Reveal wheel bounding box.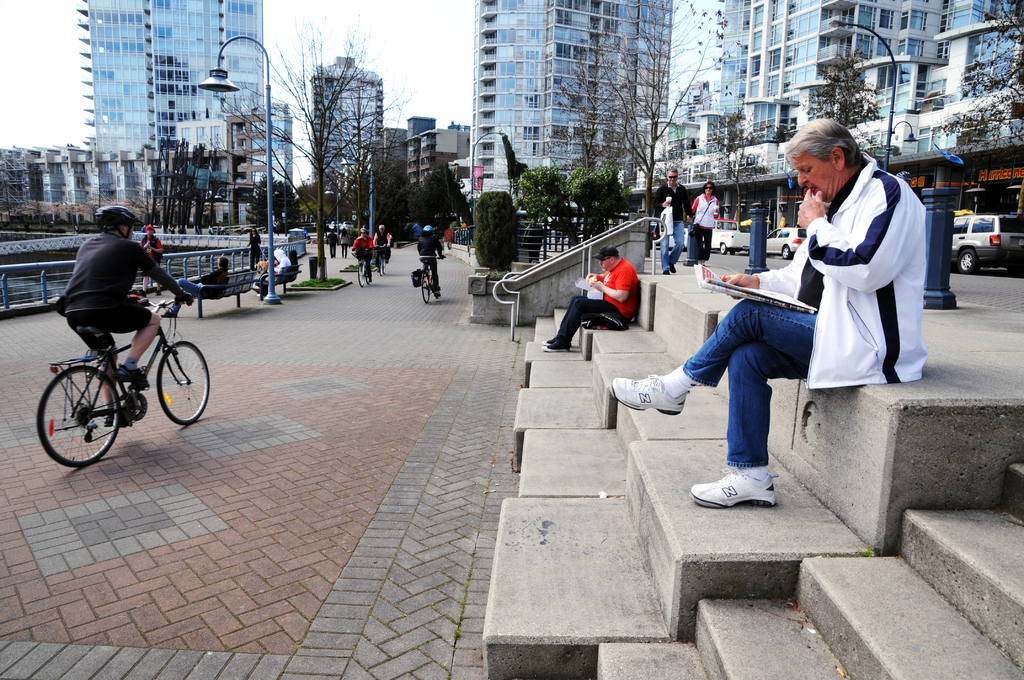
Revealed: BBox(379, 260, 383, 275).
